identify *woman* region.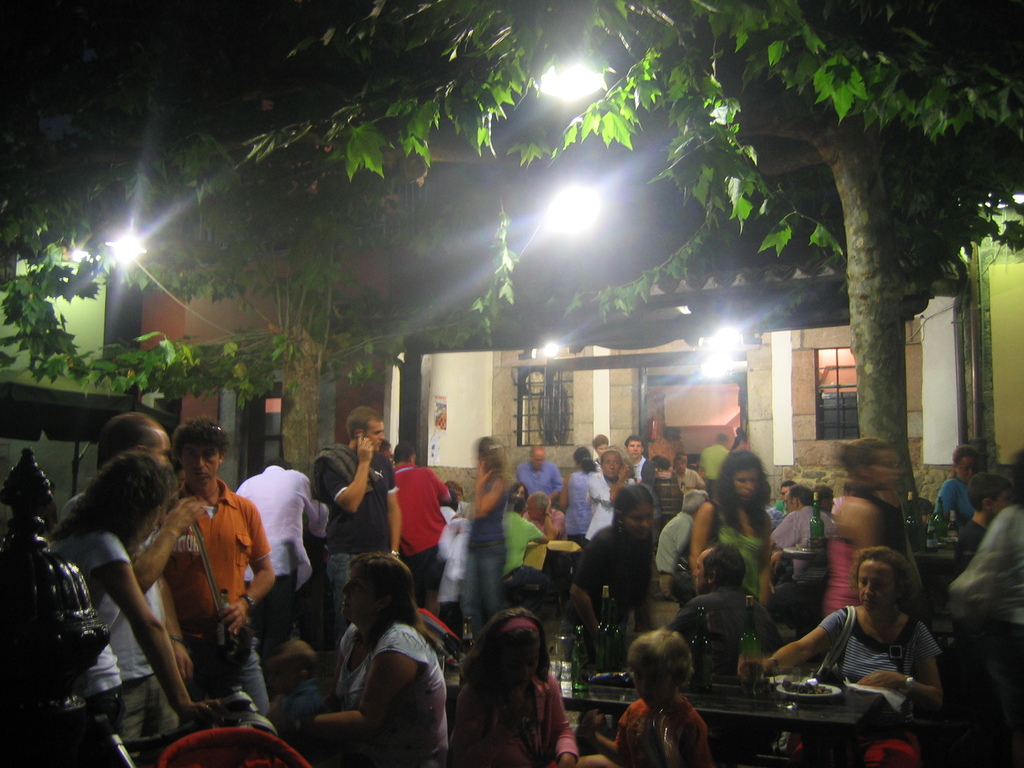
Region: [left=299, top=558, right=444, bottom=757].
